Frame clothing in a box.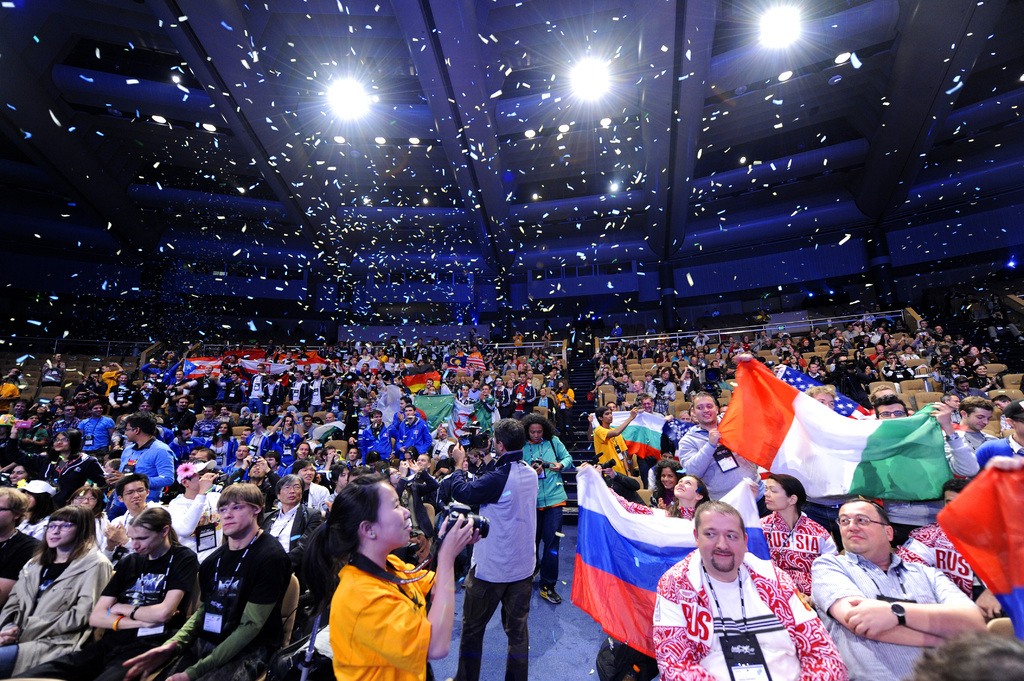
x1=676 y1=373 x2=697 y2=397.
